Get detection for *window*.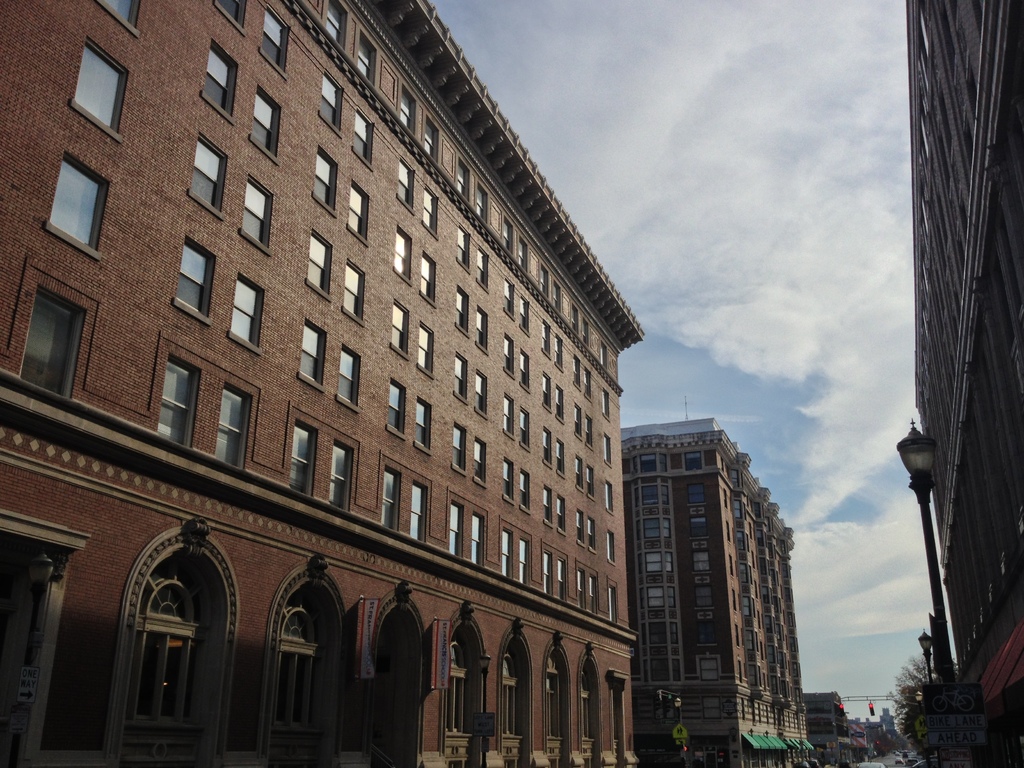
Detection: l=585, t=461, r=598, b=501.
